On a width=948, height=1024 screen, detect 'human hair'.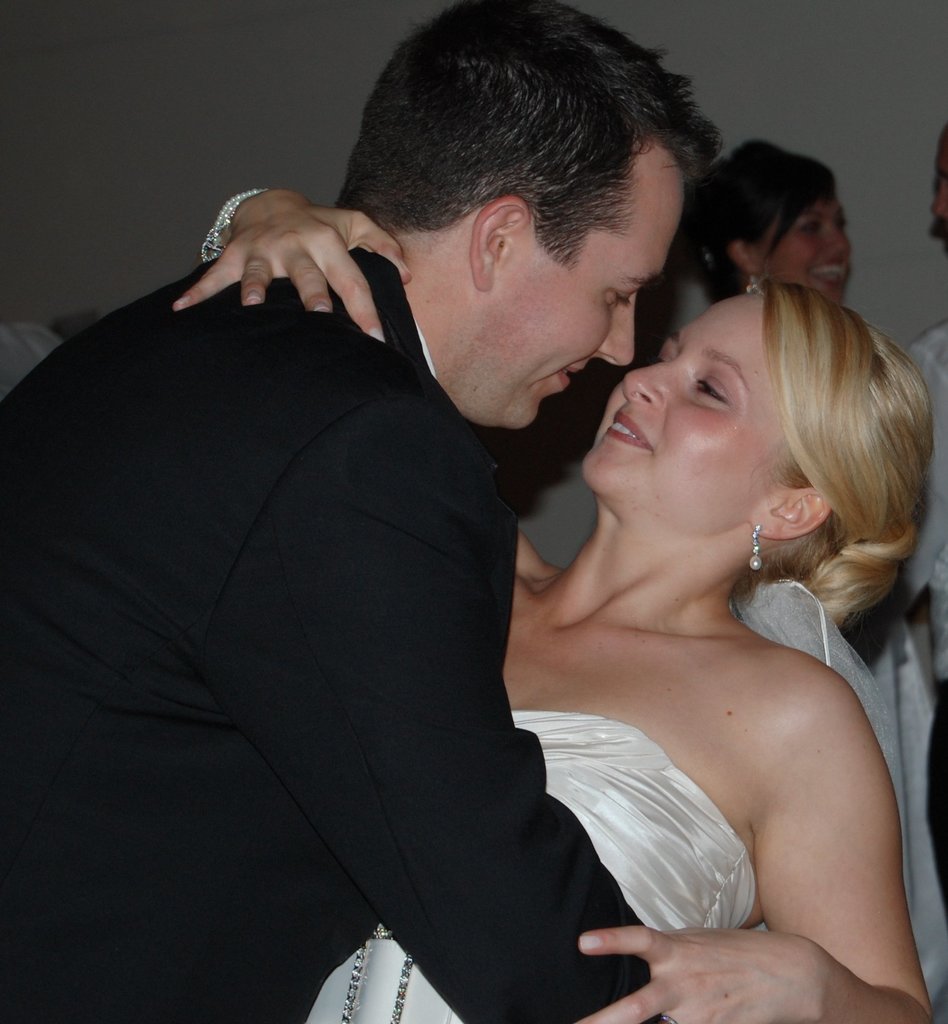
detection(682, 138, 837, 299).
